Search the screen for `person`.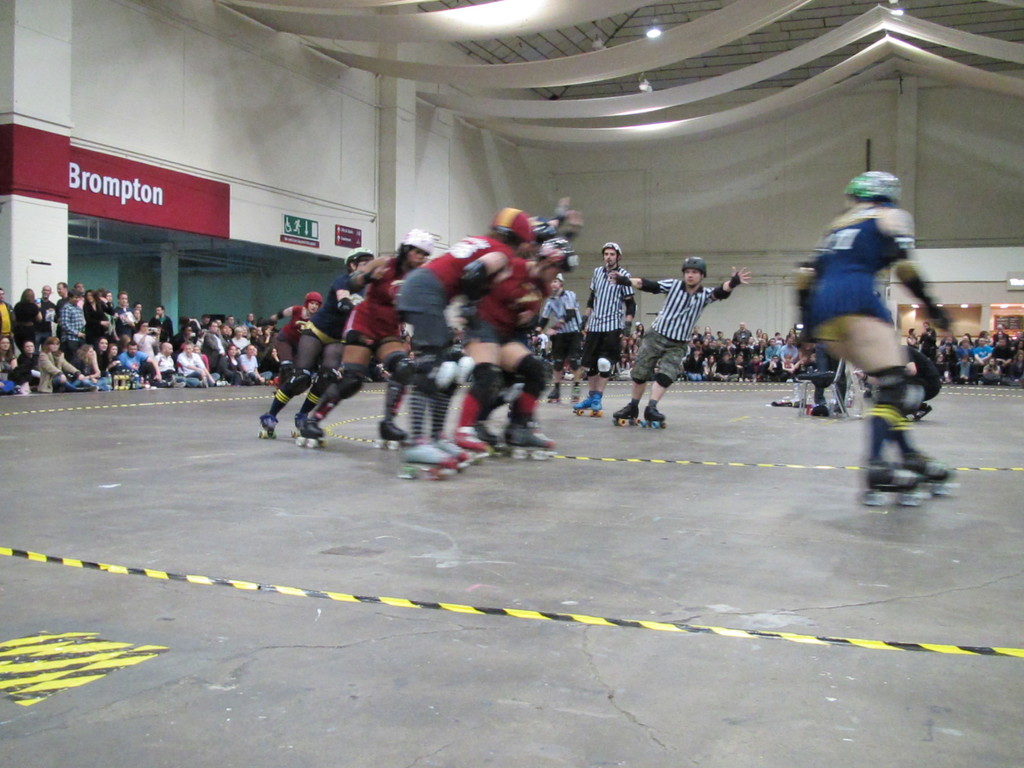
Found at detection(617, 261, 753, 420).
